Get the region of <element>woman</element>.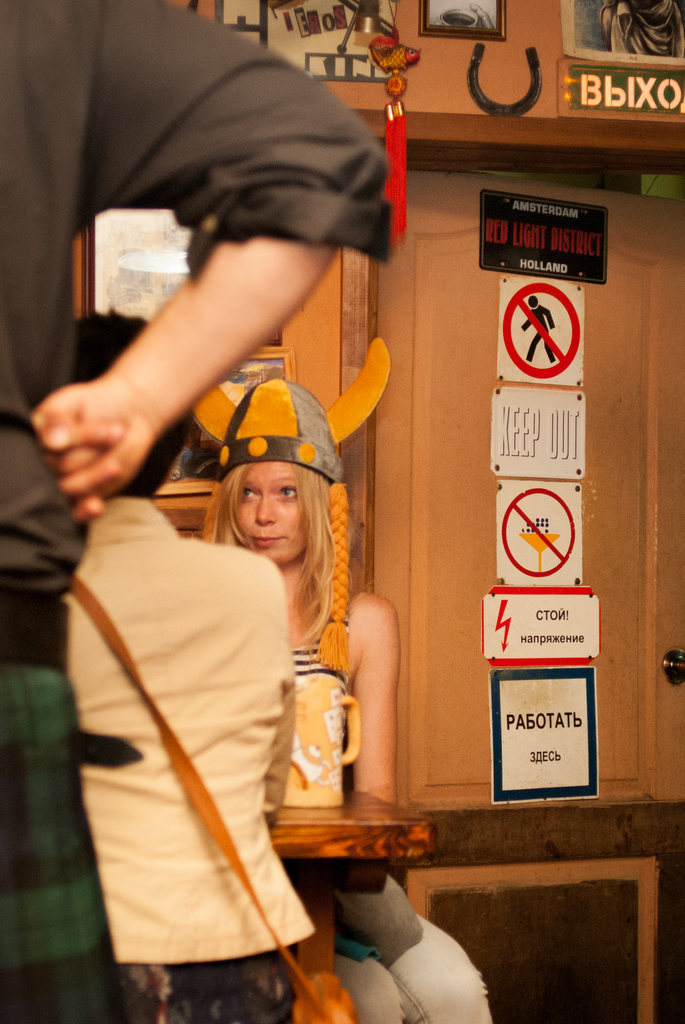
x1=201 y1=387 x2=504 y2=1023.
